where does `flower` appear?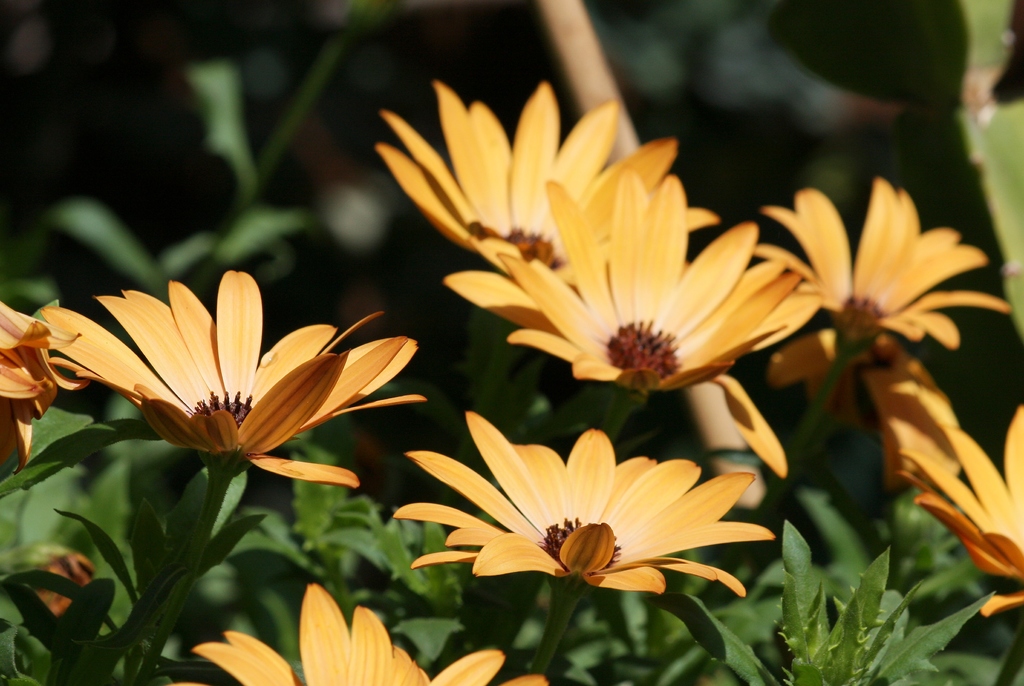
Appears at region(750, 177, 1007, 372).
